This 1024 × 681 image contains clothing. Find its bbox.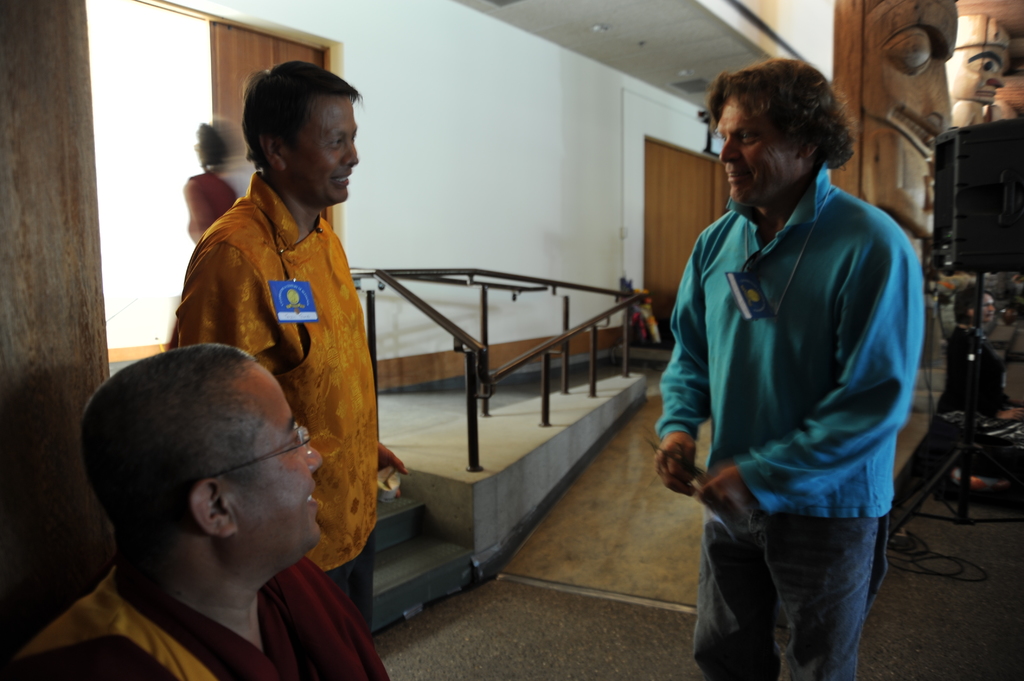
[171, 170, 406, 677].
